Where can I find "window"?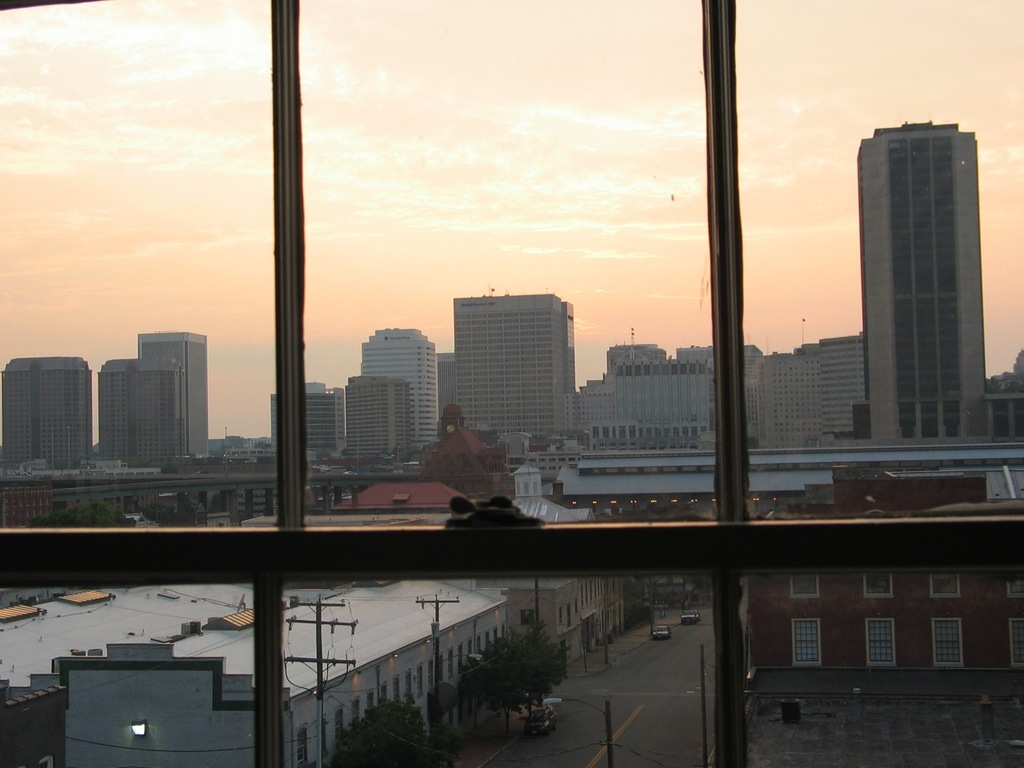
You can find it at crop(391, 674, 403, 702).
